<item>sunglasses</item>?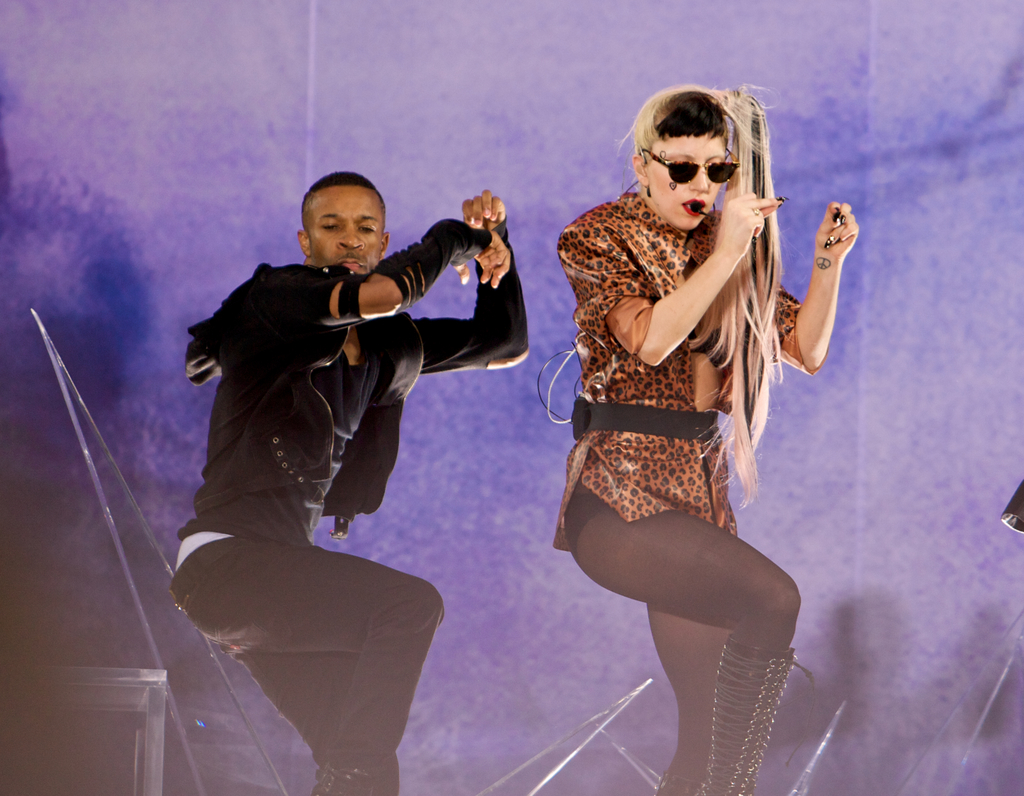
[left=639, top=148, right=739, bottom=185]
